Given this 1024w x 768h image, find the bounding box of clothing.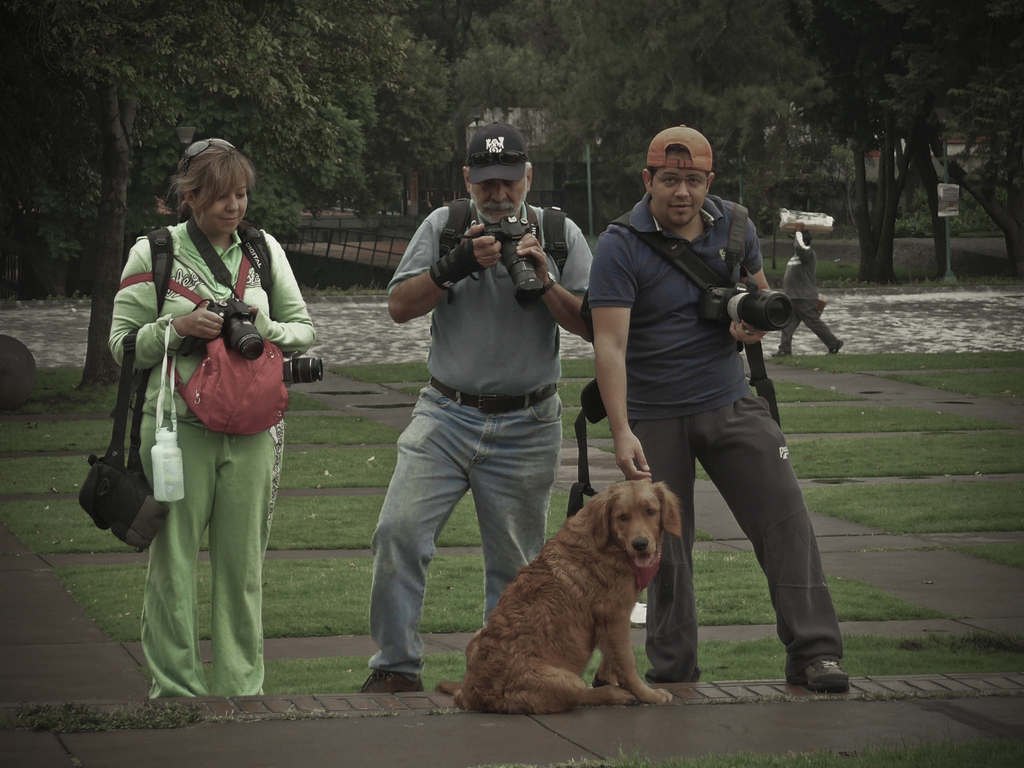
(598, 211, 809, 660).
